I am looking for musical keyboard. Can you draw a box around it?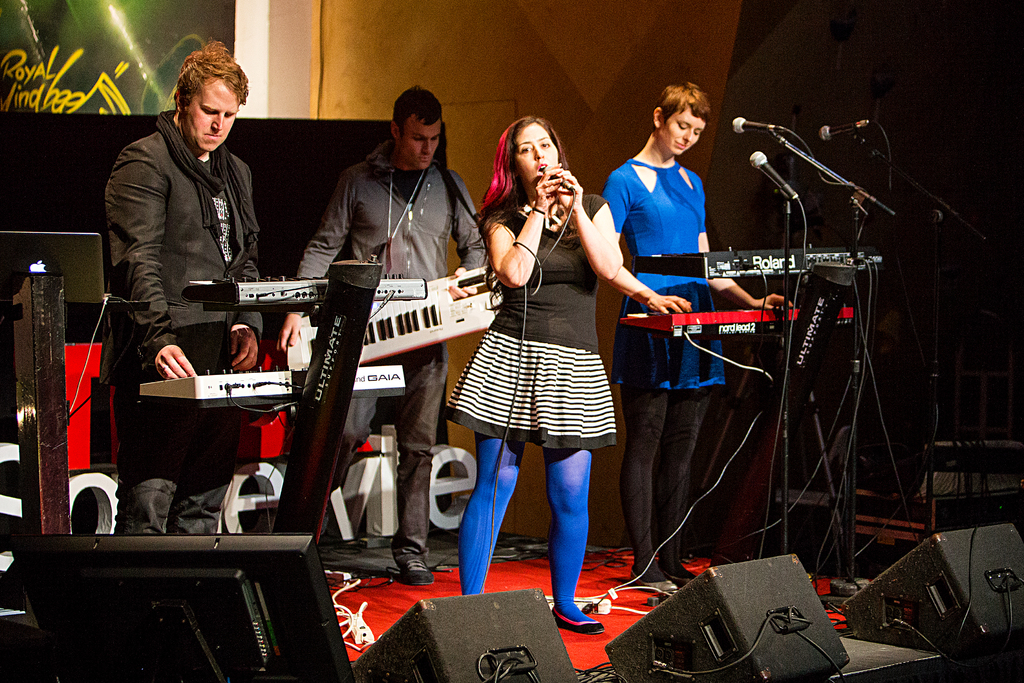
Sure, the bounding box is <bbox>614, 304, 849, 347</bbox>.
